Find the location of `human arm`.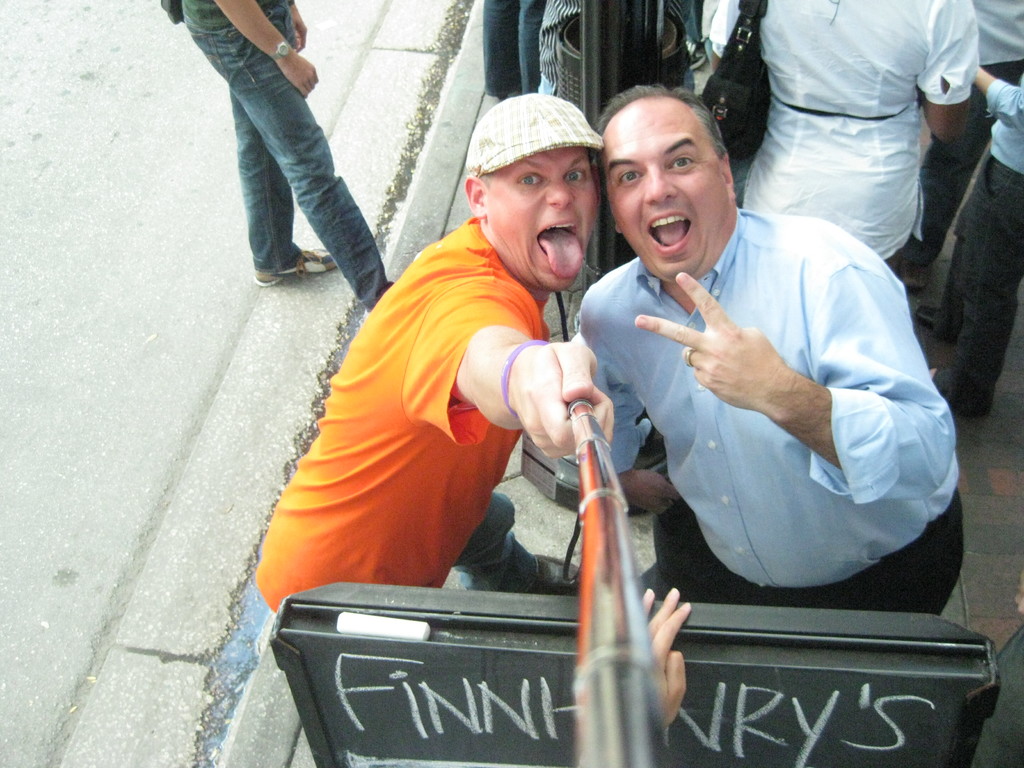
Location: [left=634, top=570, right=698, bottom=749].
